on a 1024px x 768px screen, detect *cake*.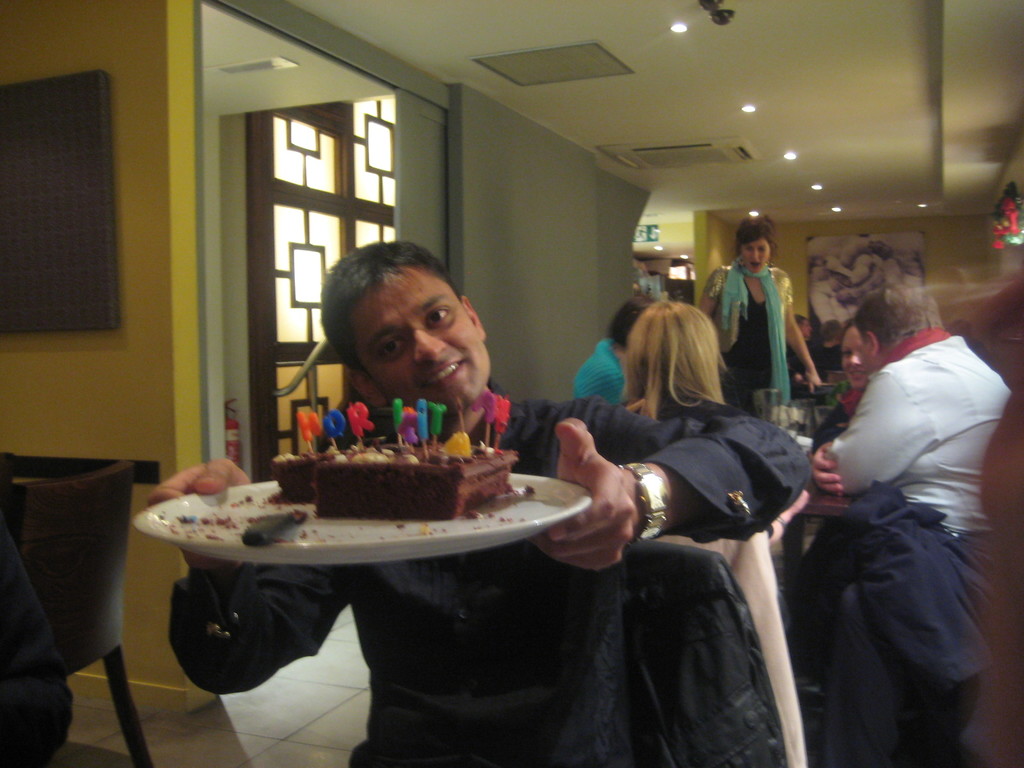
box=[266, 438, 515, 521].
